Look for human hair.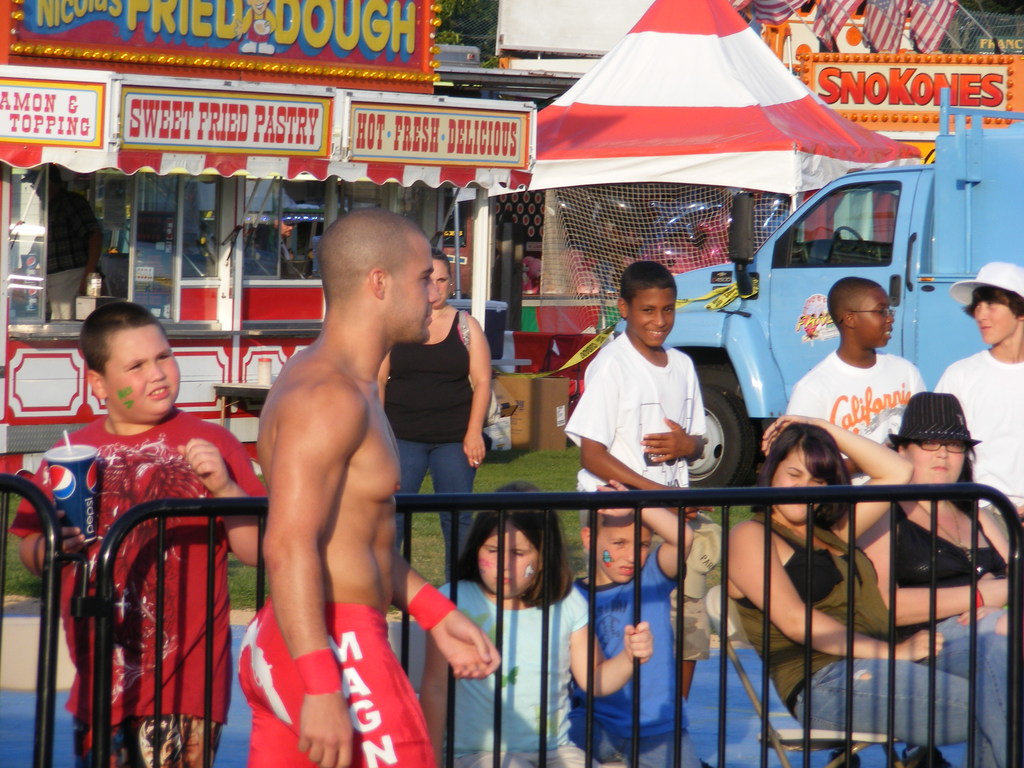
Found: {"left": 584, "top": 511, "right": 634, "bottom": 529}.
